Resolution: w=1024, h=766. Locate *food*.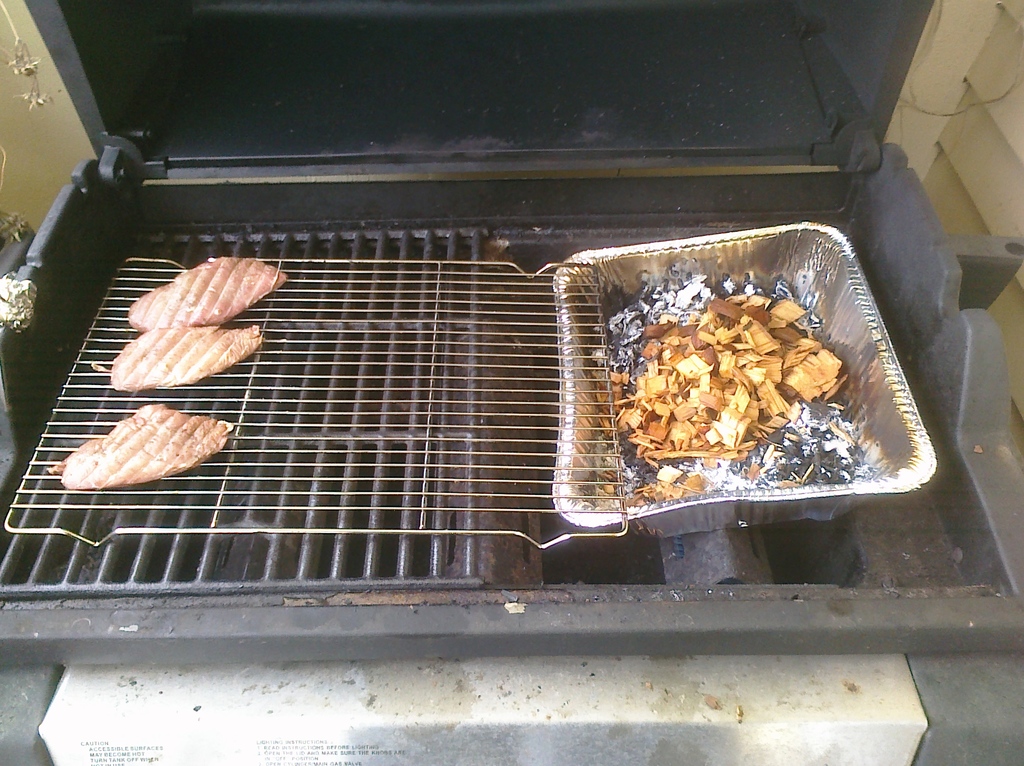
locate(40, 399, 237, 487).
